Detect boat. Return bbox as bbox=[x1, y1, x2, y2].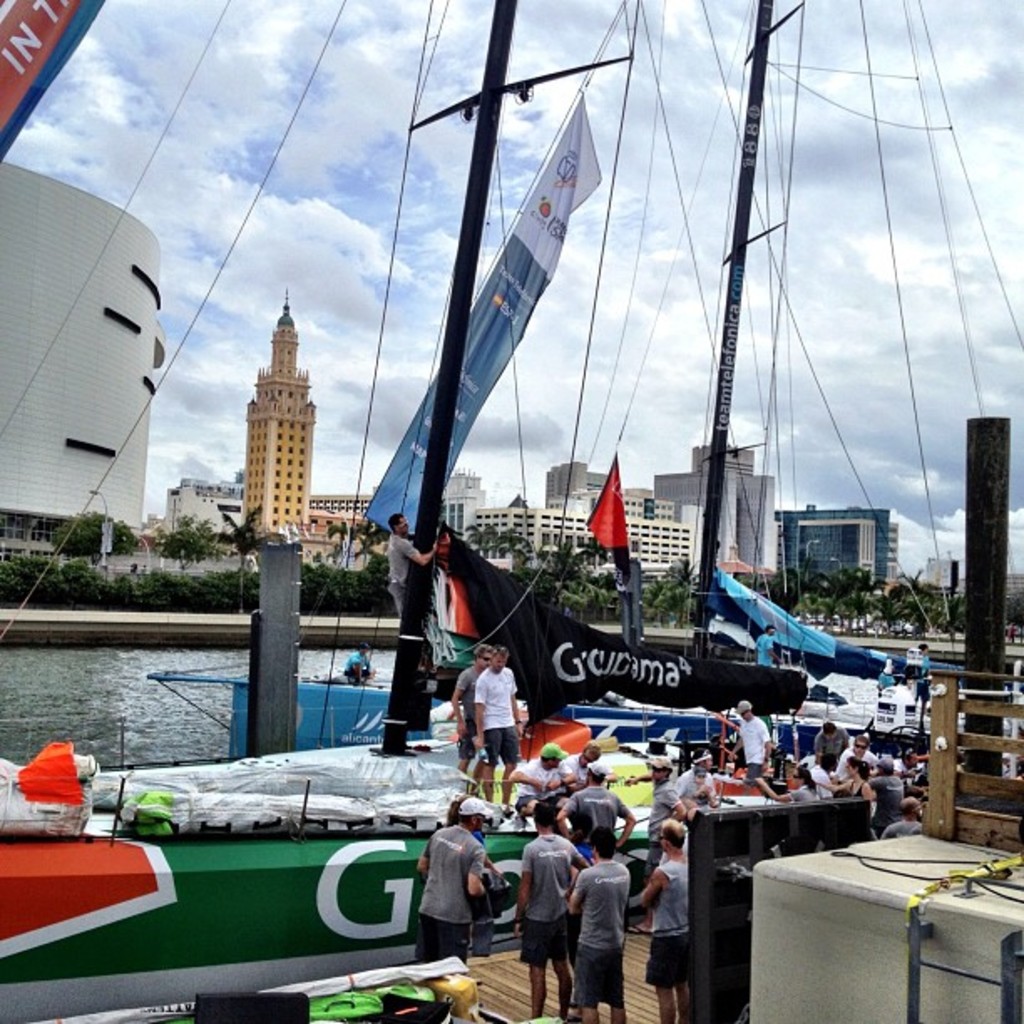
bbox=[0, 0, 1022, 1012].
